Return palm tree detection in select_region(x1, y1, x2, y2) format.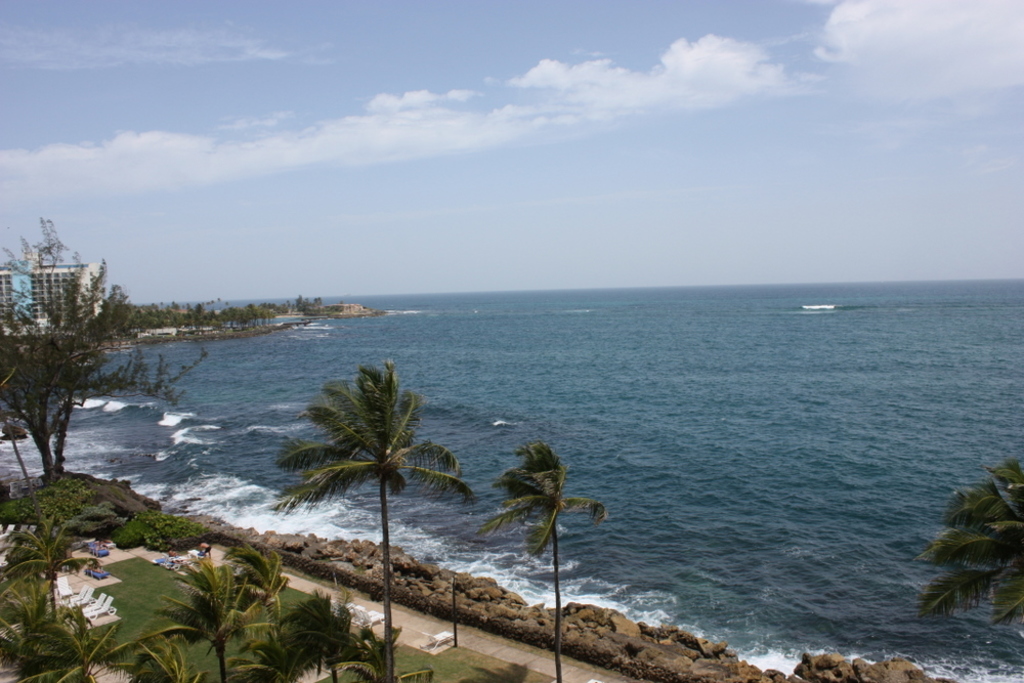
select_region(132, 638, 200, 682).
